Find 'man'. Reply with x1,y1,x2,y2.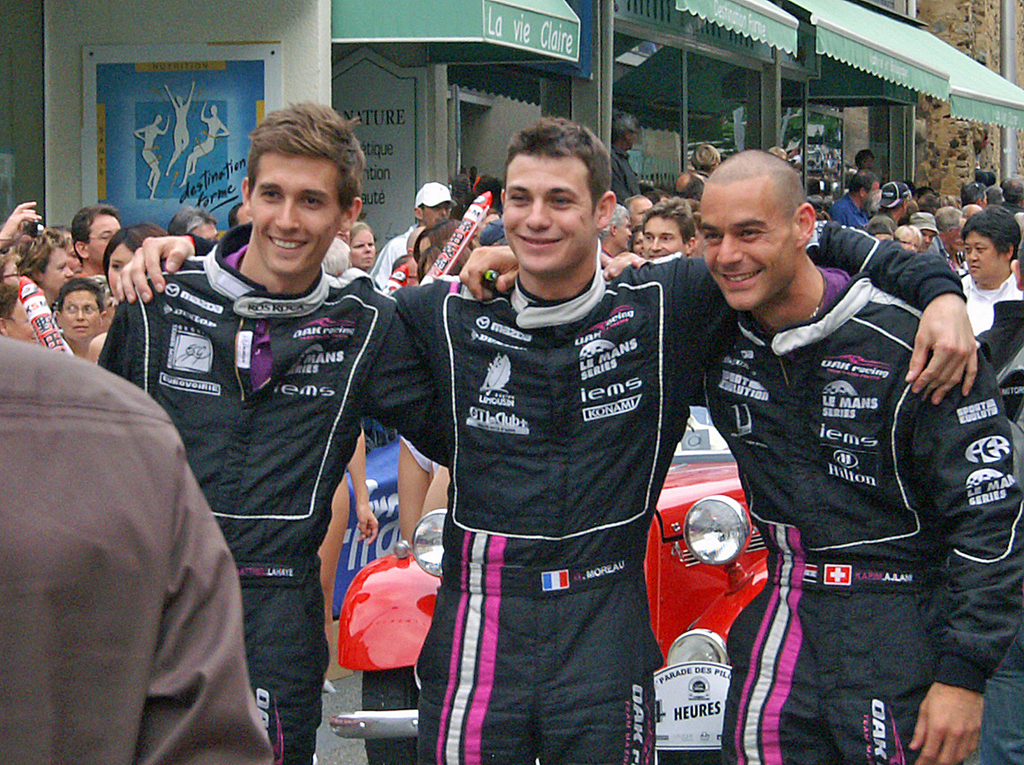
464,147,1023,764.
